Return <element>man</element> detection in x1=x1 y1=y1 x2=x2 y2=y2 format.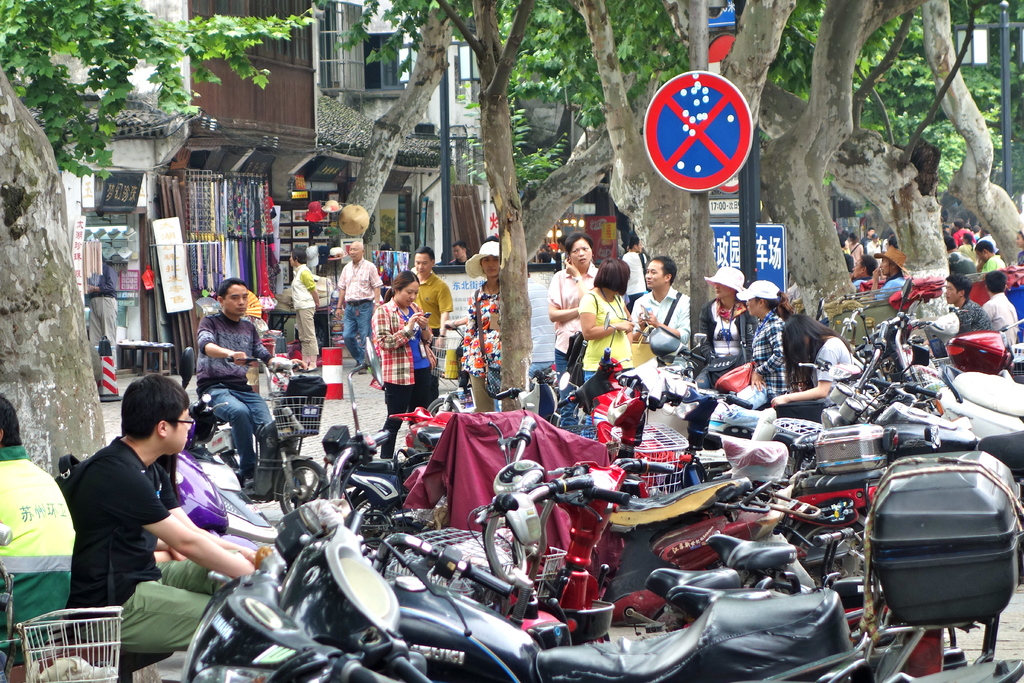
x1=202 y1=281 x2=310 y2=500.
